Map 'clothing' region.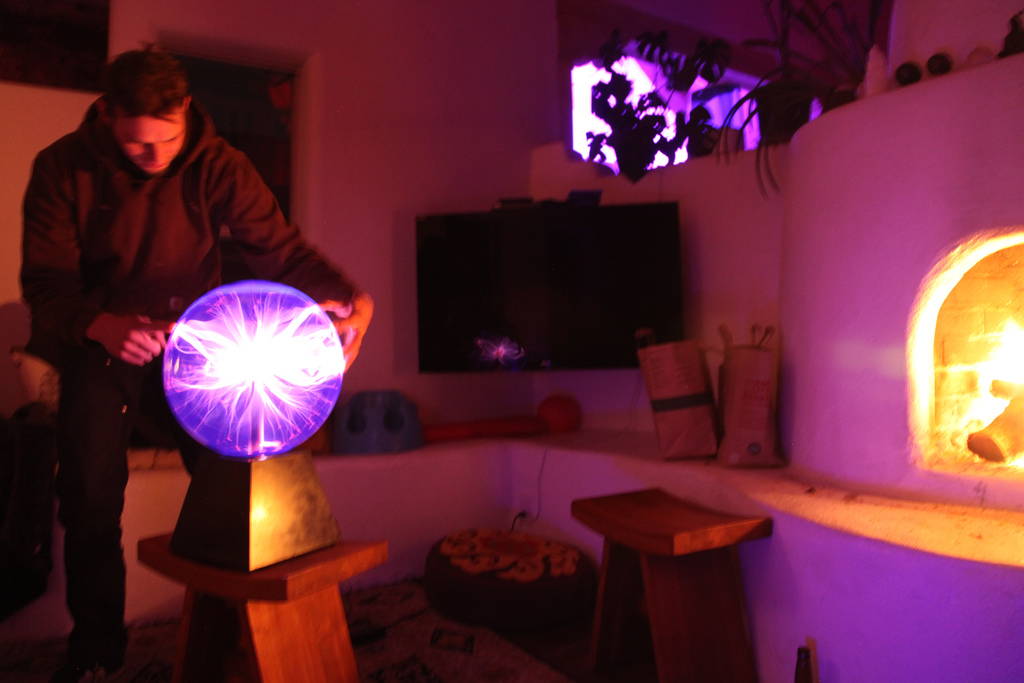
Mapped to {"x1": 21, "y1": 58, "x2": 302, "y2": 562}.
